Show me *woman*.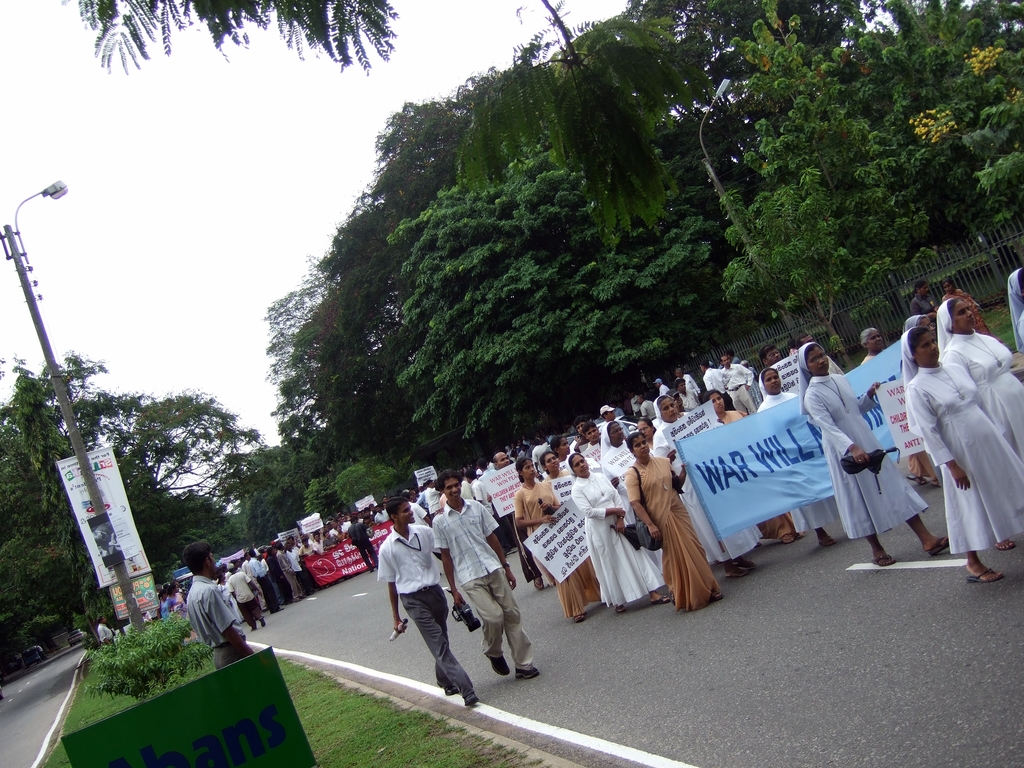
*woman* is here: <region>569, 454, 668, 619</region>.
